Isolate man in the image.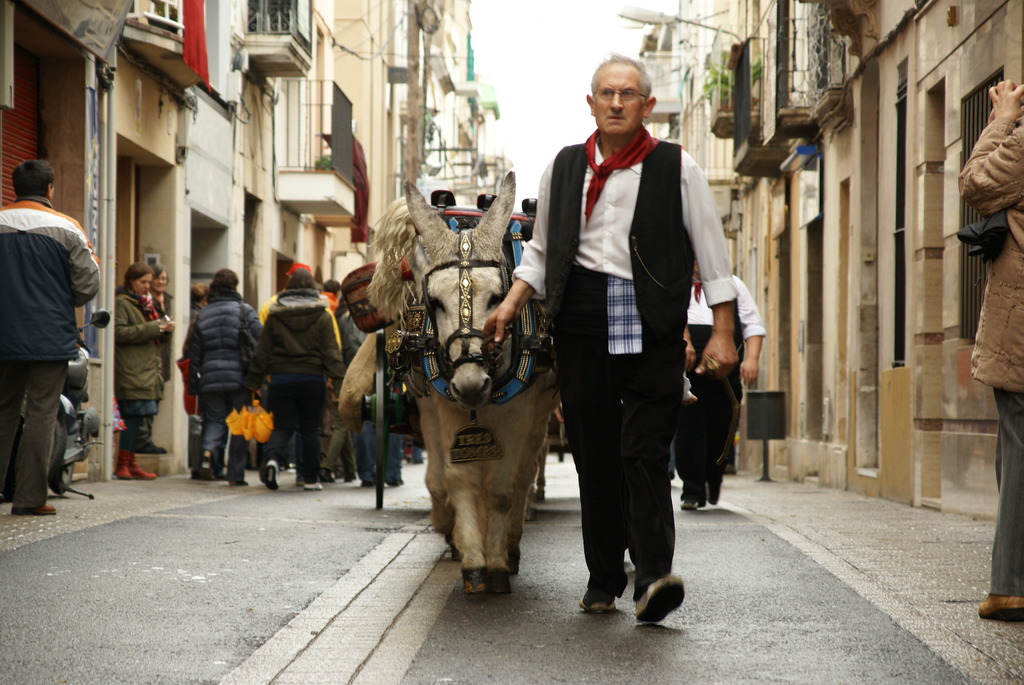
Isolated region: [4,152,98,523].
